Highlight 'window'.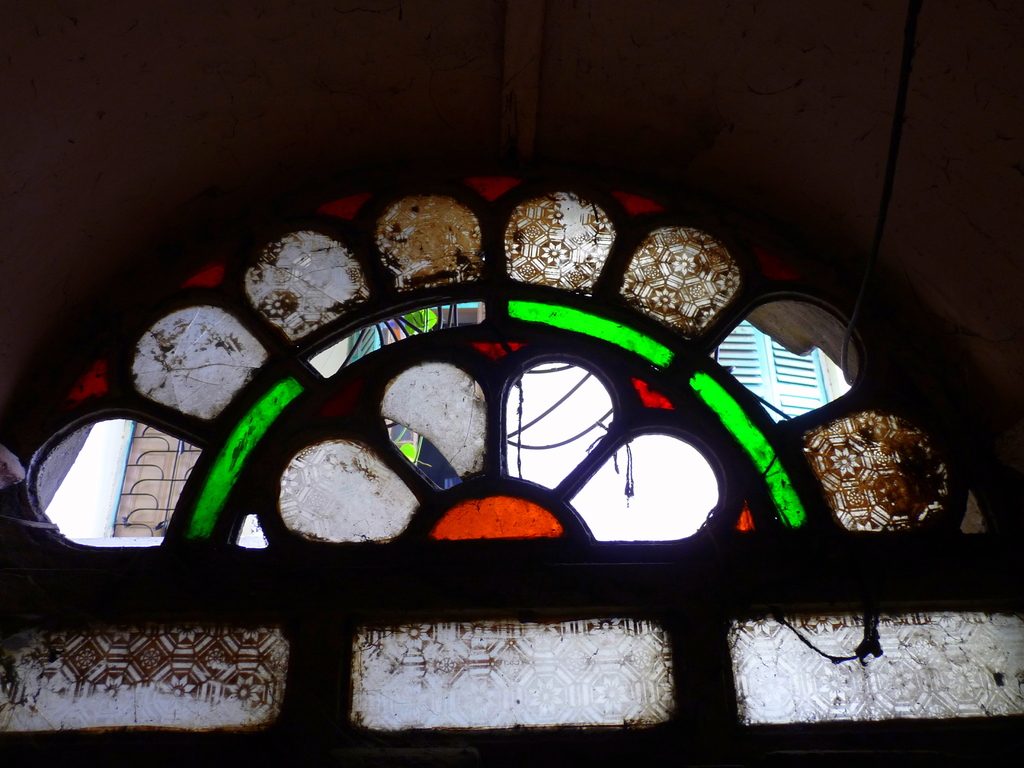
Highlighted region: <bbox>742, 611, 1021, 719</bbox>.
